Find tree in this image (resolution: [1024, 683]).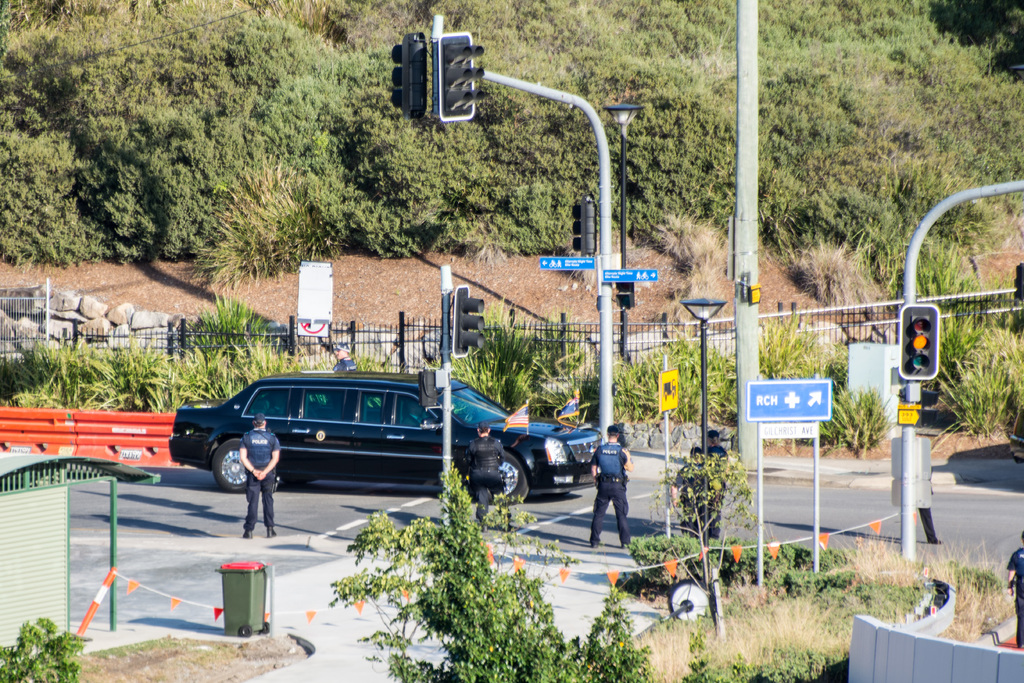
452, 319, 532, 415.
